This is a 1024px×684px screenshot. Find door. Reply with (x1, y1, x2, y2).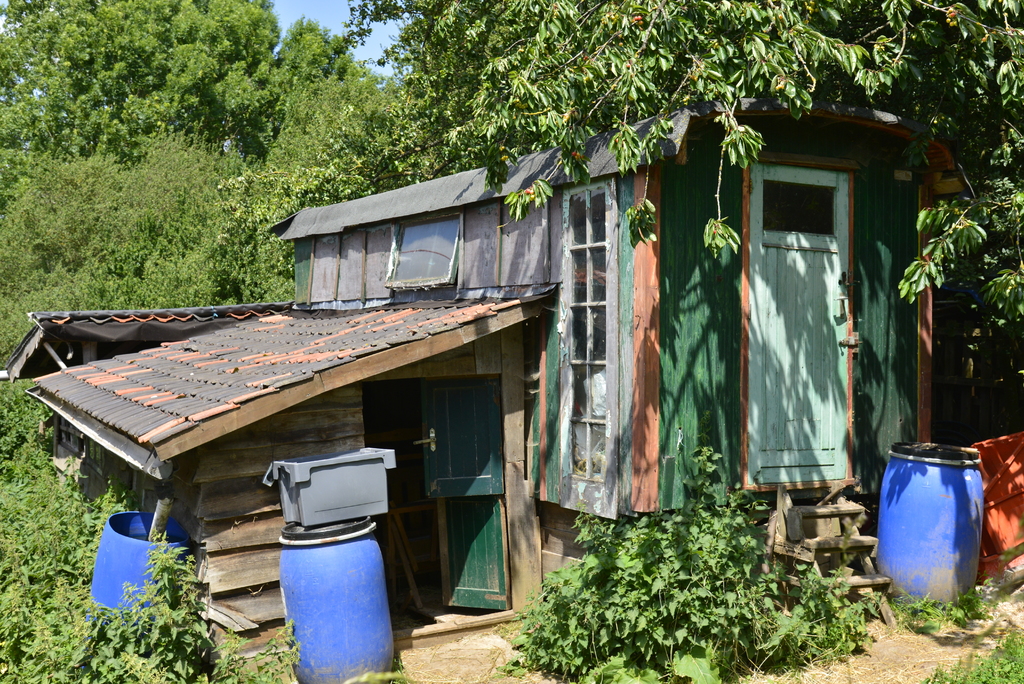
(748, 161, 848, 489).
